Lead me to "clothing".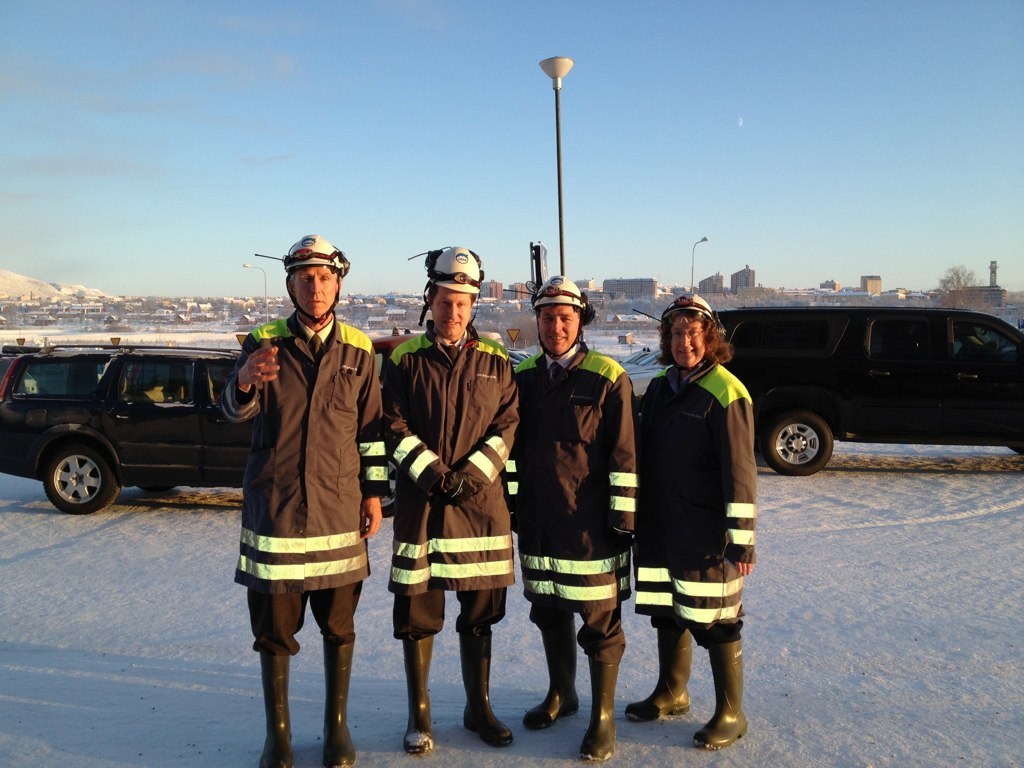
Lead to detection(635, 357, 757, 646).
